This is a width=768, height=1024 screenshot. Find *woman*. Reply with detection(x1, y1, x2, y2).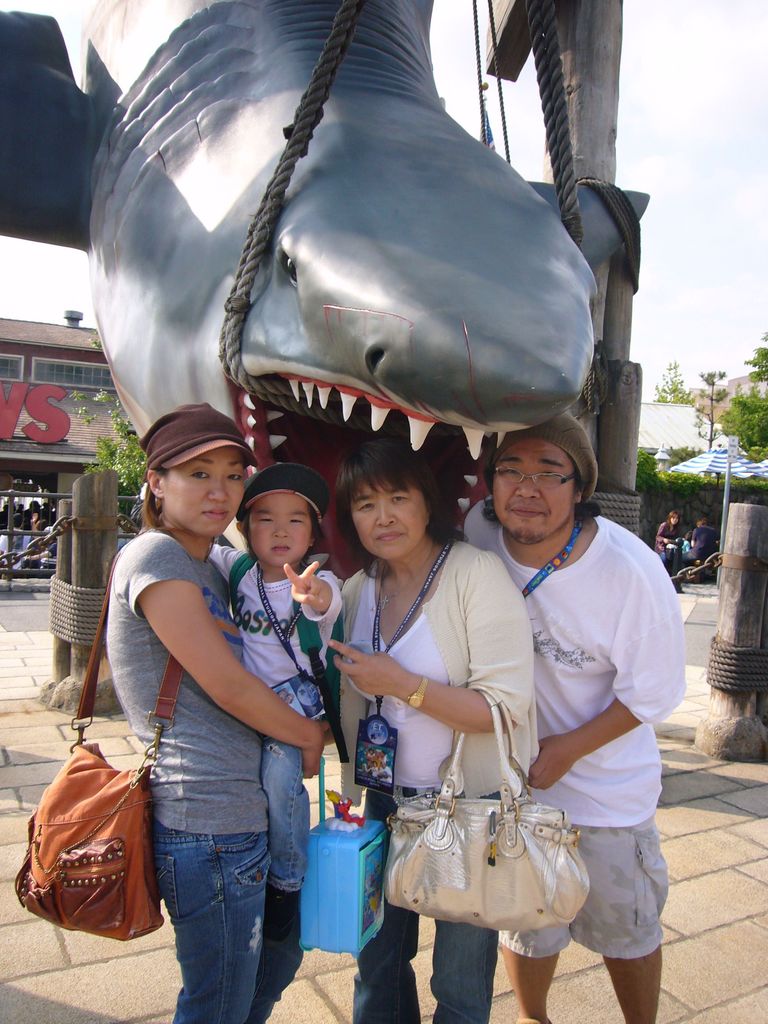
detection(113, 406, 346, 1023).
